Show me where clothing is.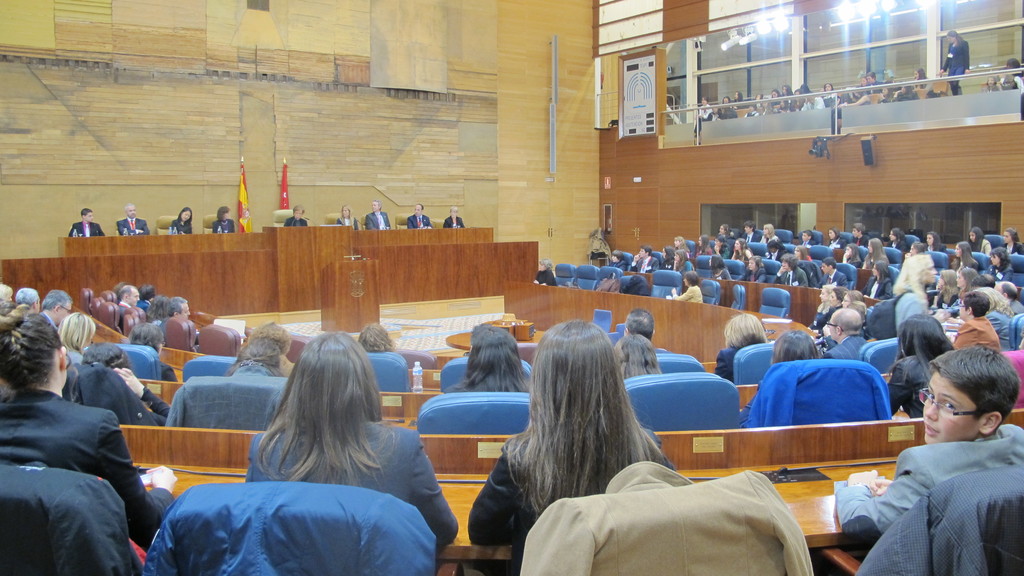
clothing is at (x1=364, y1=213, x2=393, y2=227).
